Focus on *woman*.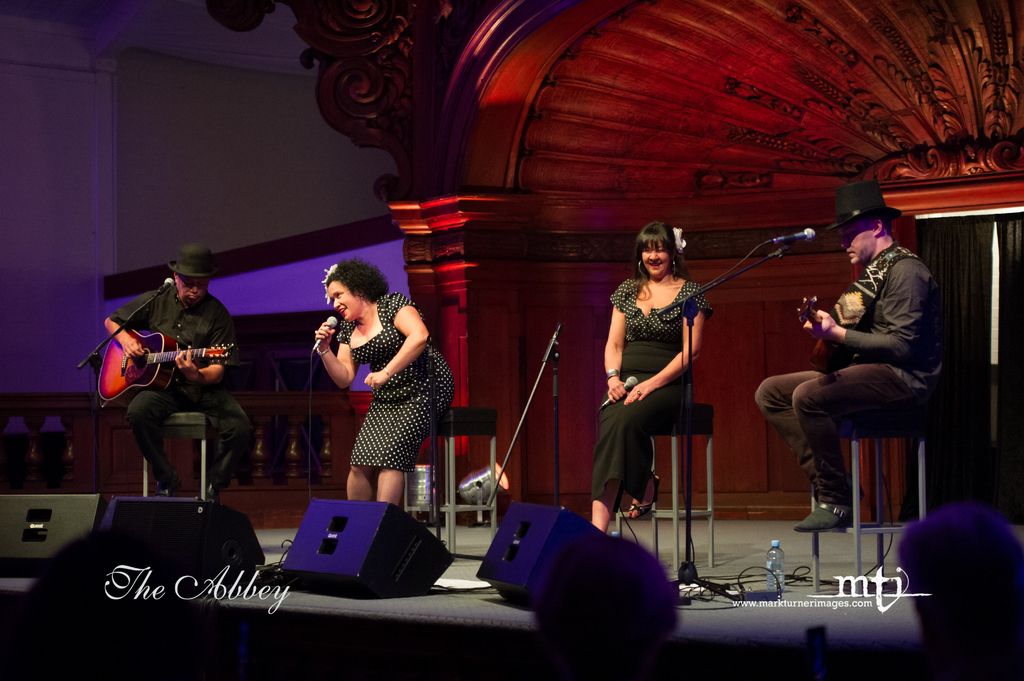
Focused at bbox=(582, 214, 715, 541).
